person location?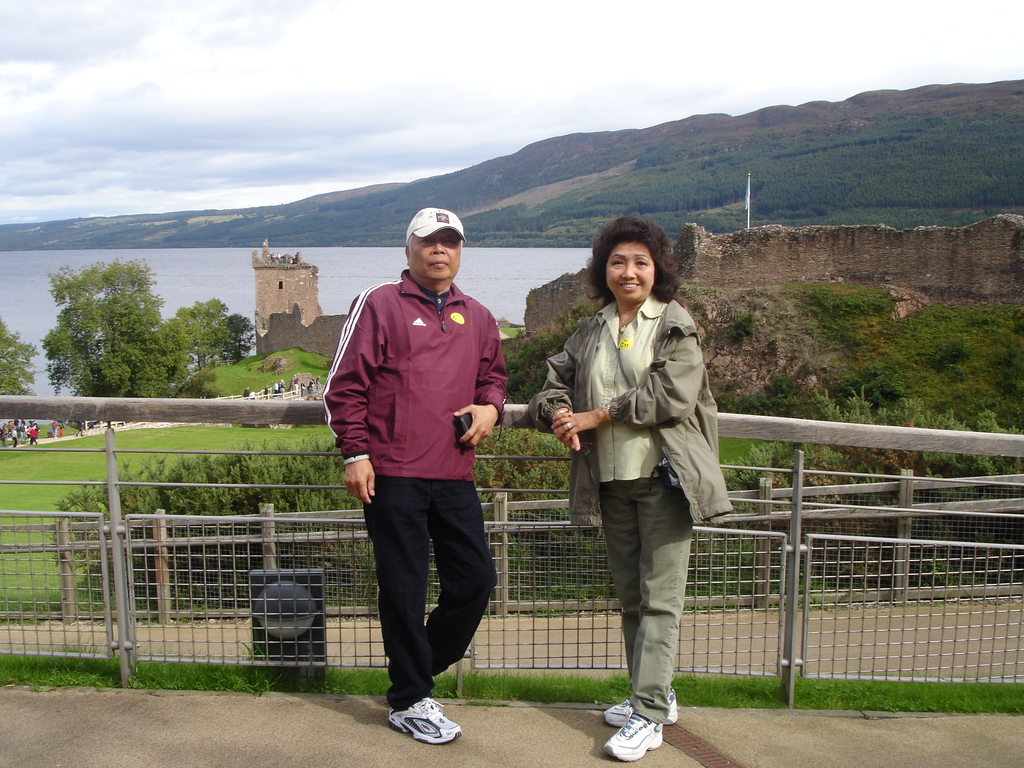
bbox=[525, 217, 731, 760]
